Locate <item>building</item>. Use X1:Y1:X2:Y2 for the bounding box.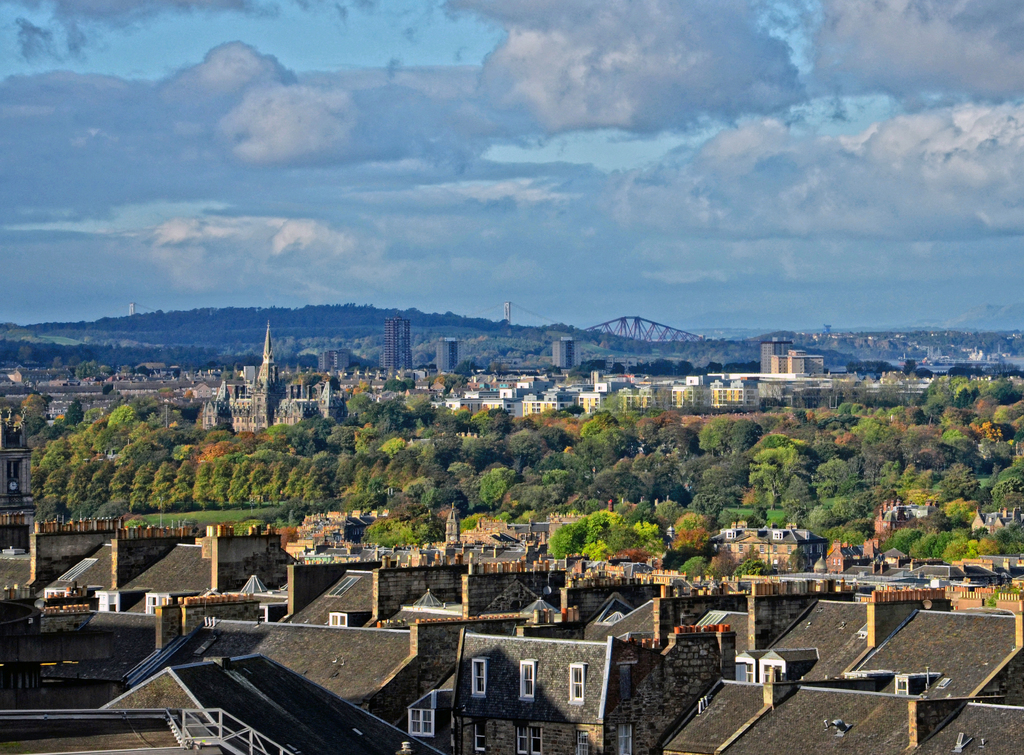
433:336:455:371.
